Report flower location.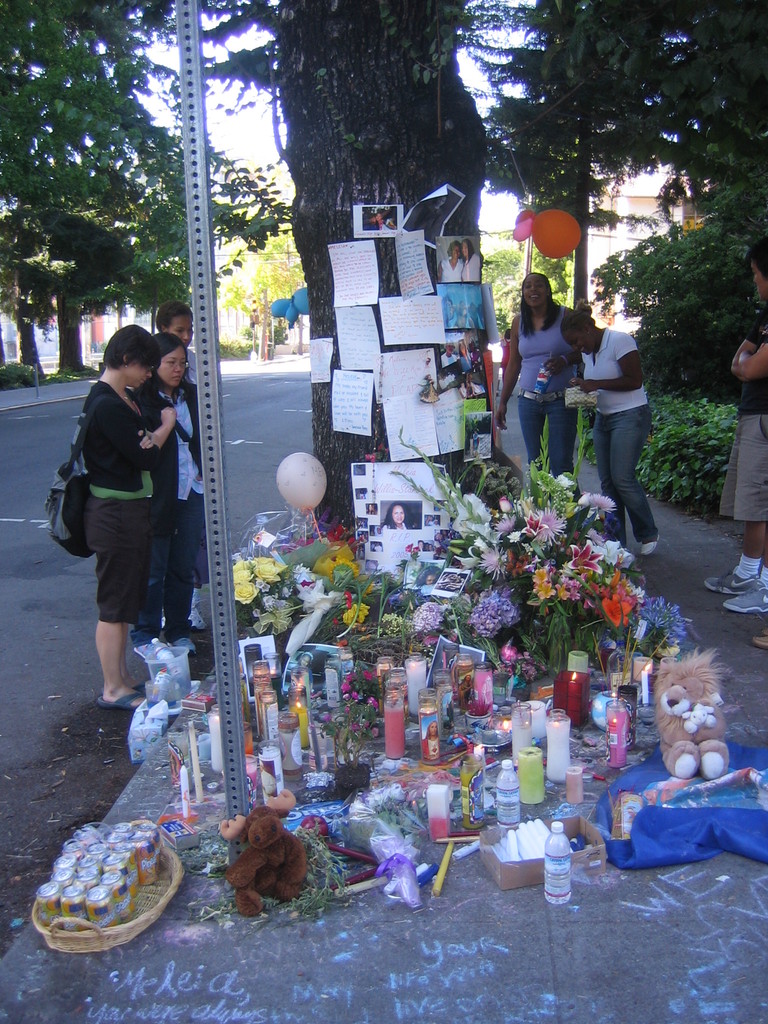
Report: <bbox>451, 493, 489, 533</bbox>.
